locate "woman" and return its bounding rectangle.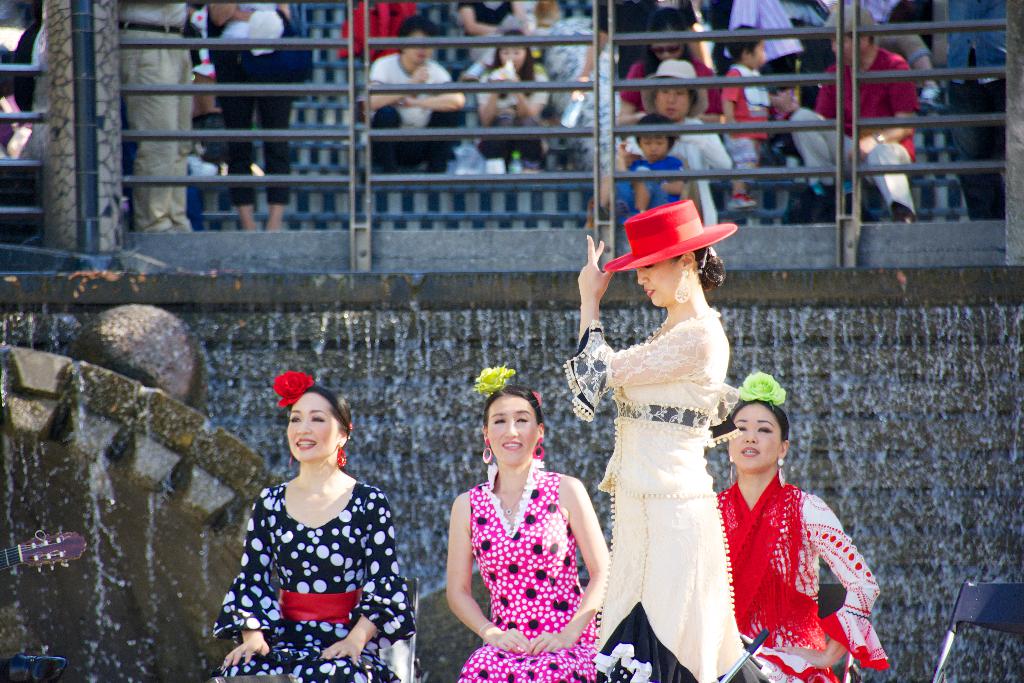
(209, 372, 415, 682).
